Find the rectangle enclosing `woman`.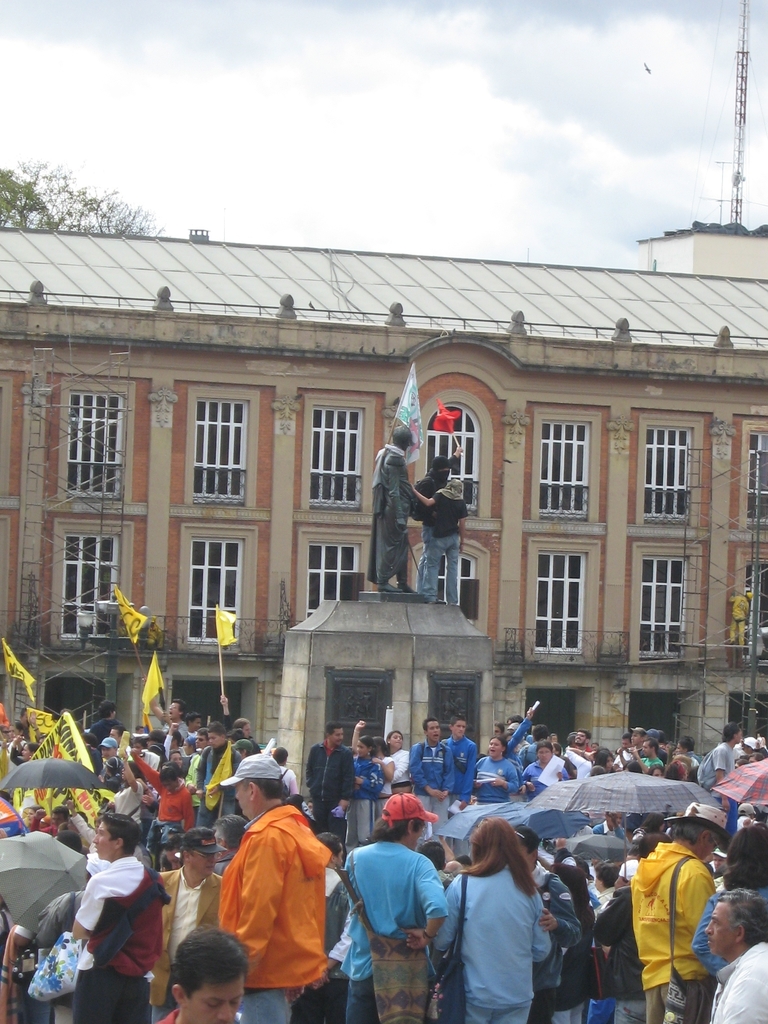
<bbox>525, 740, 570, 801</bbox>.
